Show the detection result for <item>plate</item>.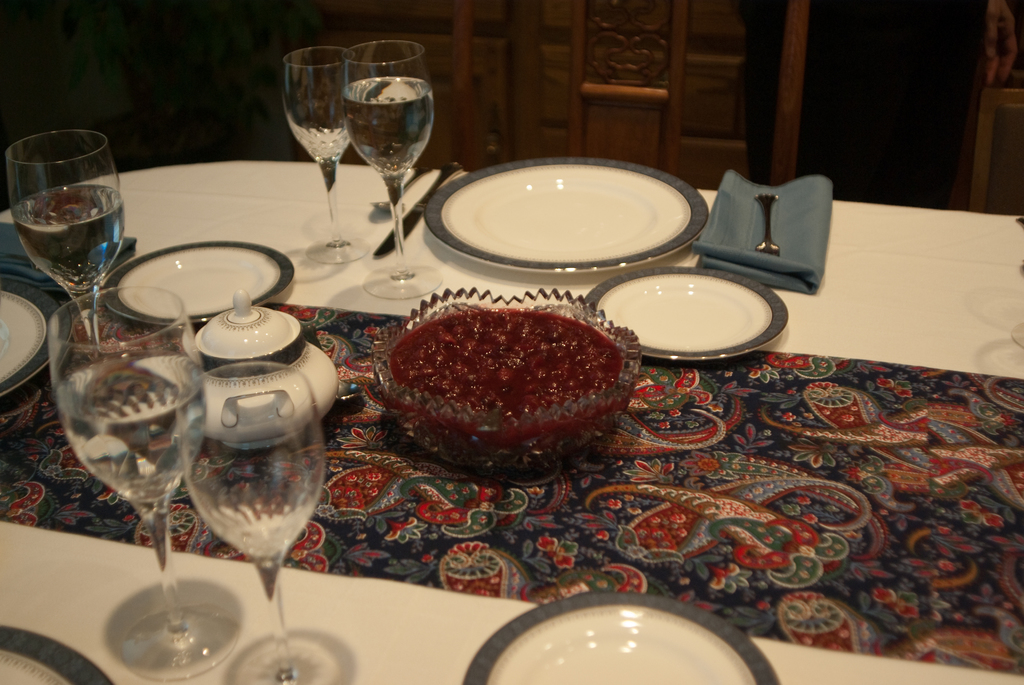
(408, 159, 701, 251).
